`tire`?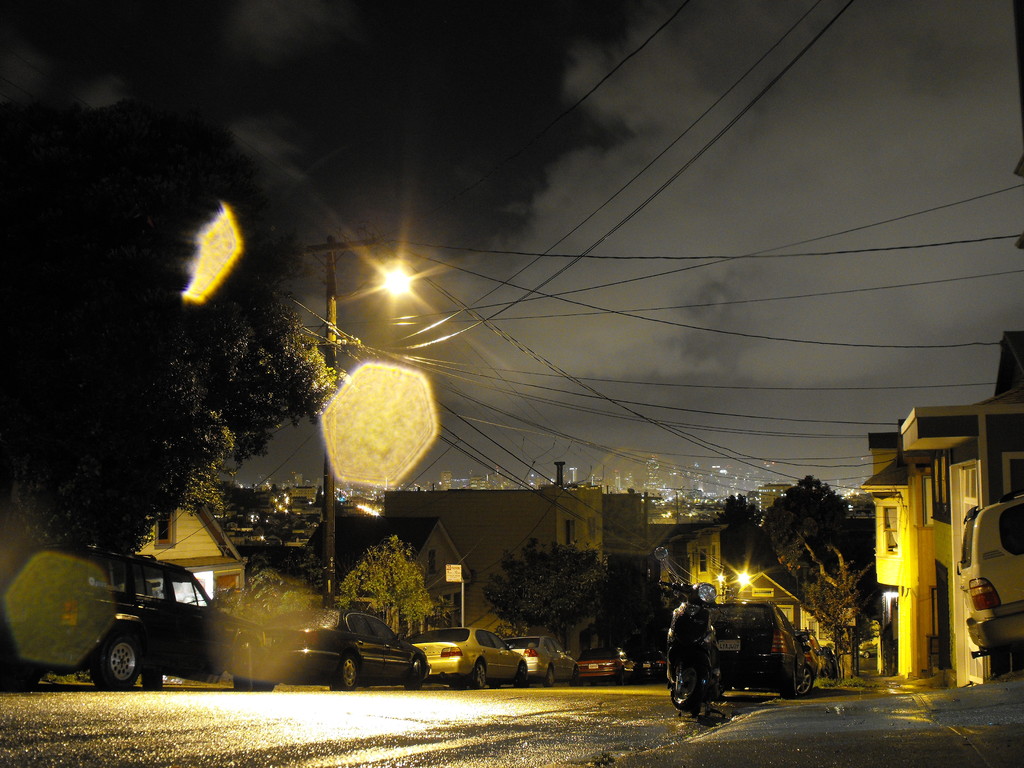
box(543, 666, 554, 688)
